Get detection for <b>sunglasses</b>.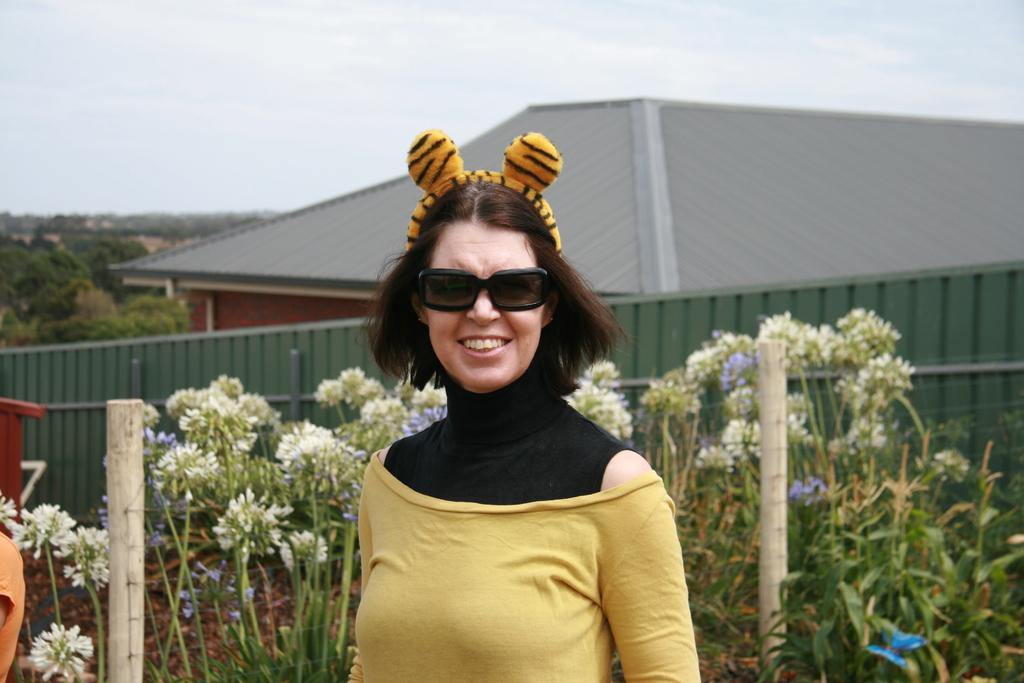
Detection: select_region(415, 263, 554, 311).
